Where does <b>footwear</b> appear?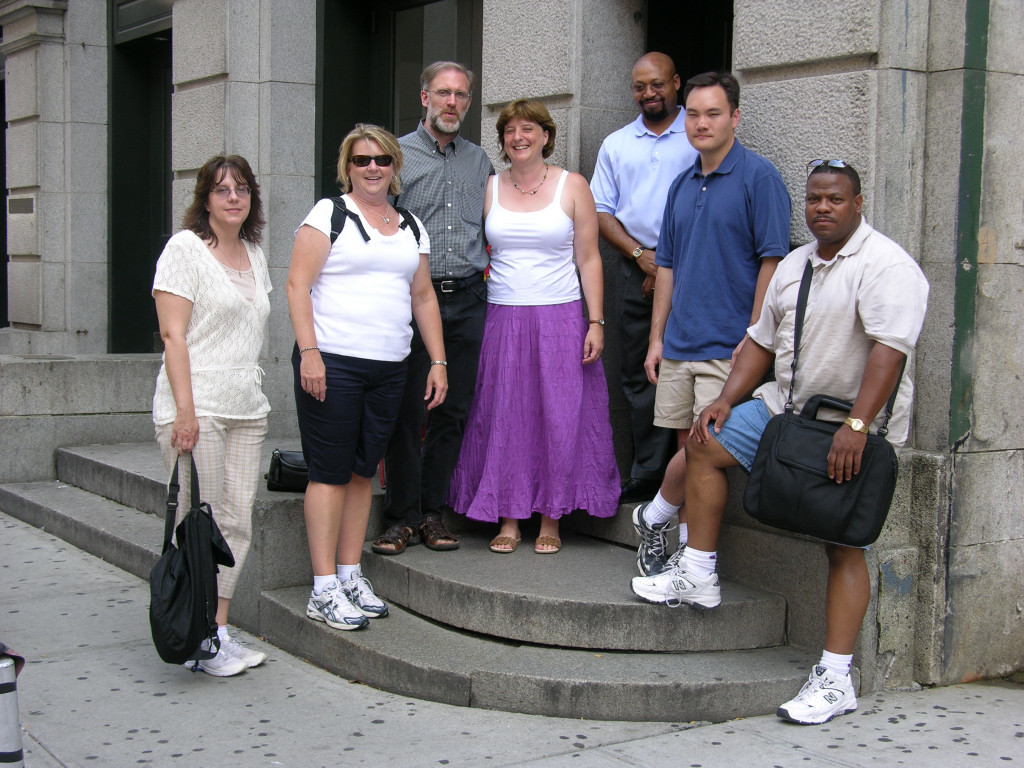
Appears at 486 534 524 553.
